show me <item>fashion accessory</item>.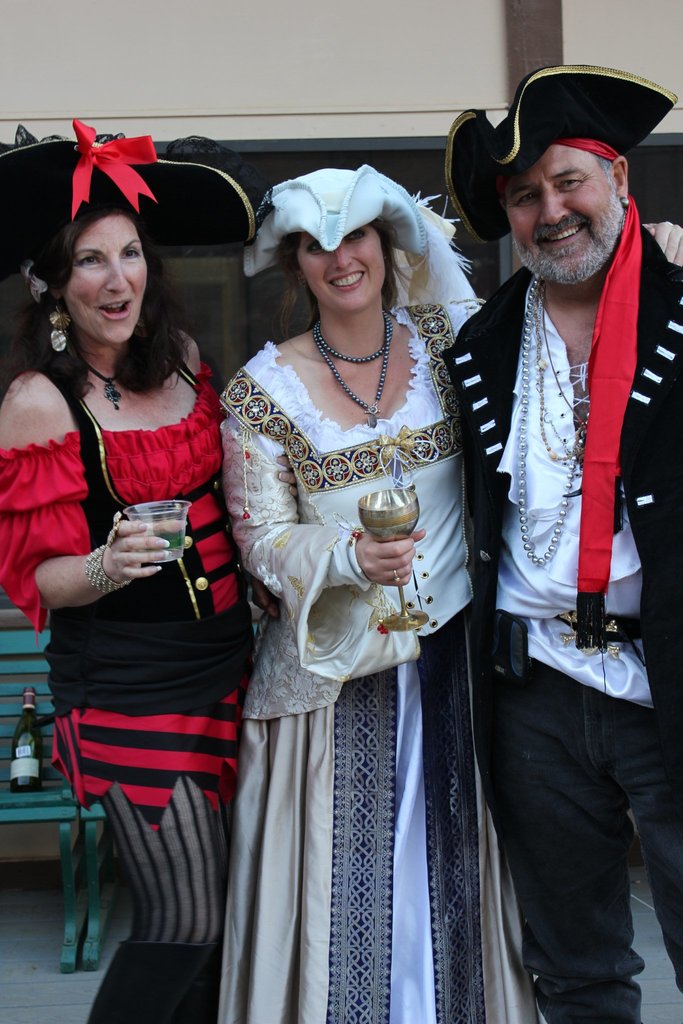
<item>fashion accessory</item> is here: [x1=85, y1=364, x2=123, y2=412].
